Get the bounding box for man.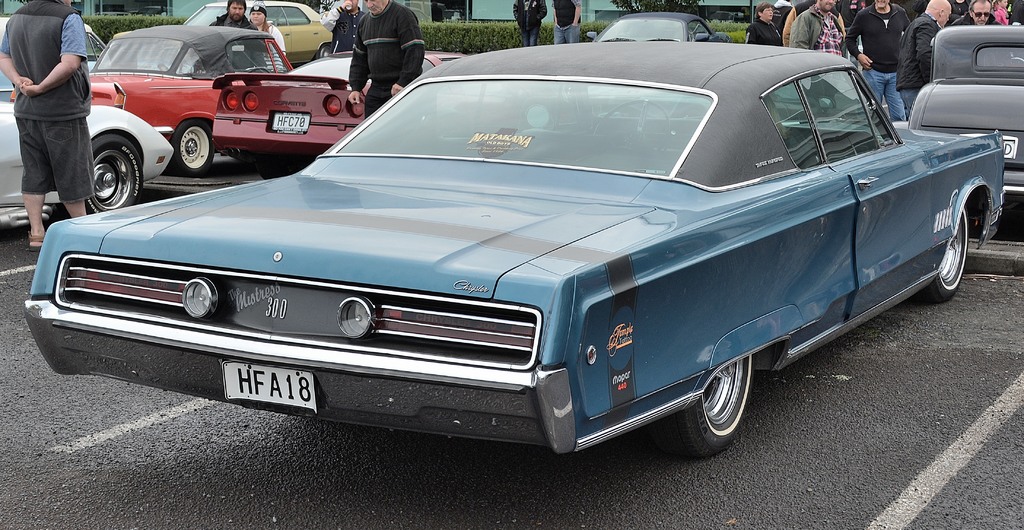
(204, 0, 262, 69).
